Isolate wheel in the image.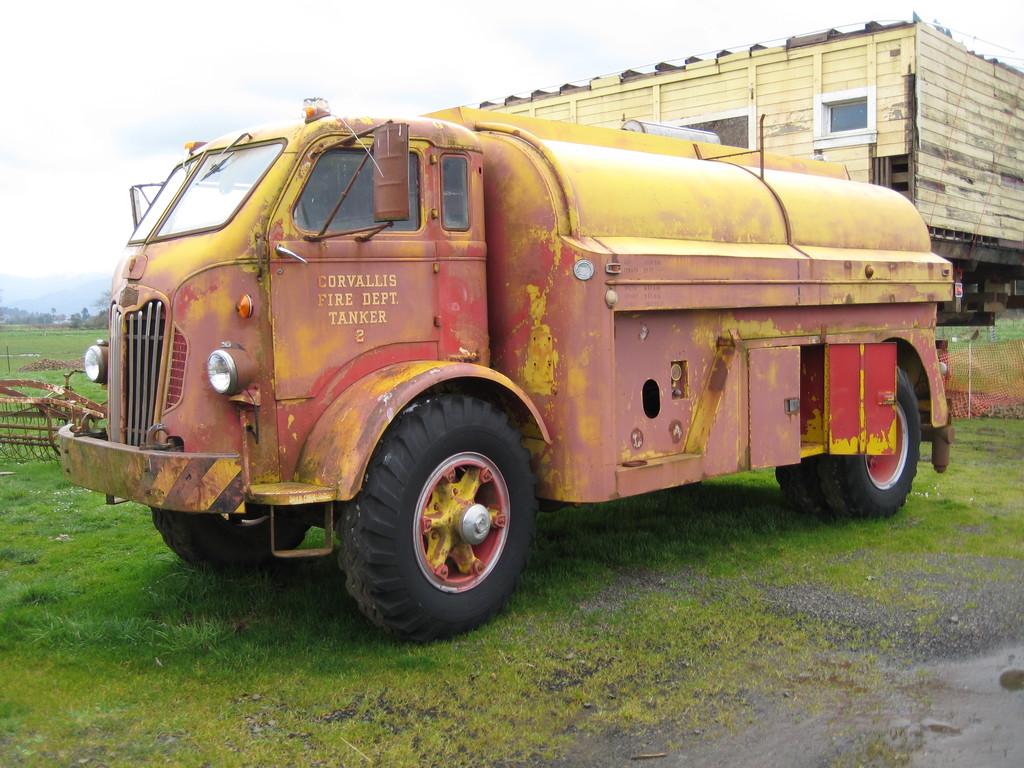
Isolated region: [327,393,538,640].
